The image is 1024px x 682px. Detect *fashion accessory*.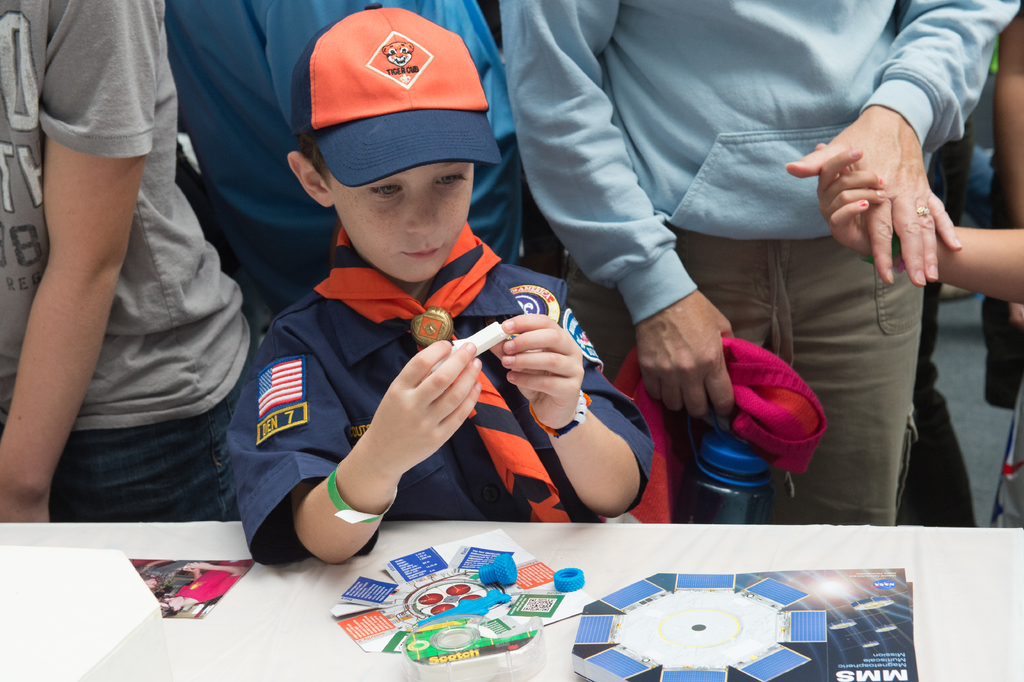
Detection: region(527, 388, 593, 440).
